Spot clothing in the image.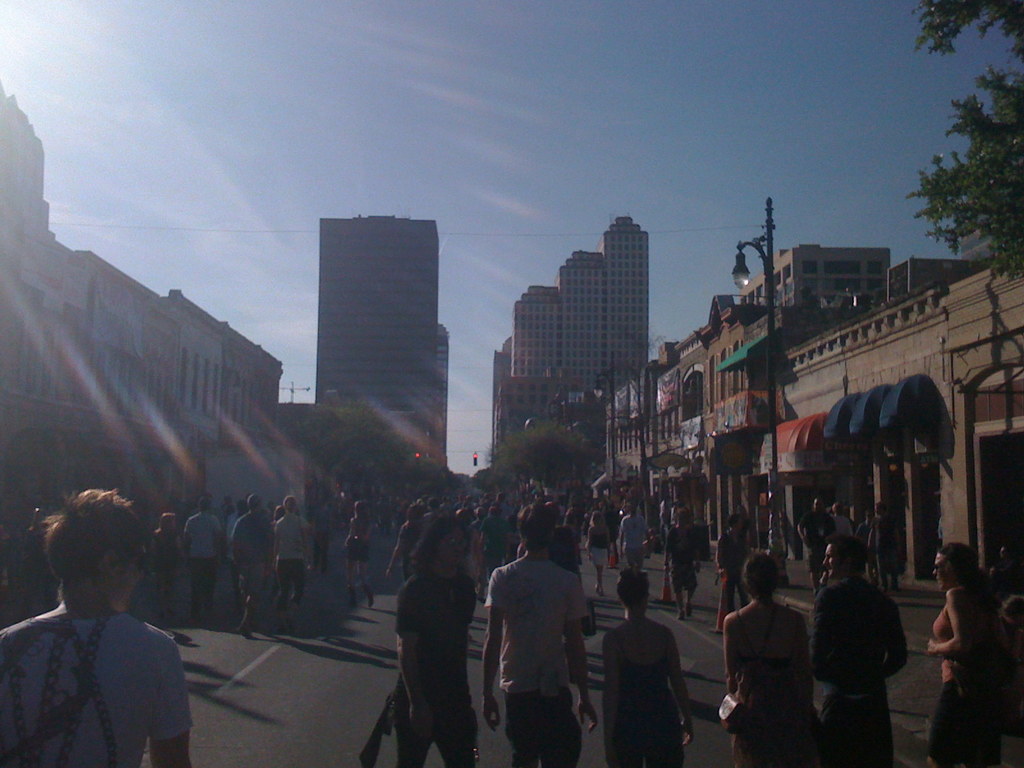
clothing found at {"left": 344, "top": 520, "right": 365, "bottom": 561}.
